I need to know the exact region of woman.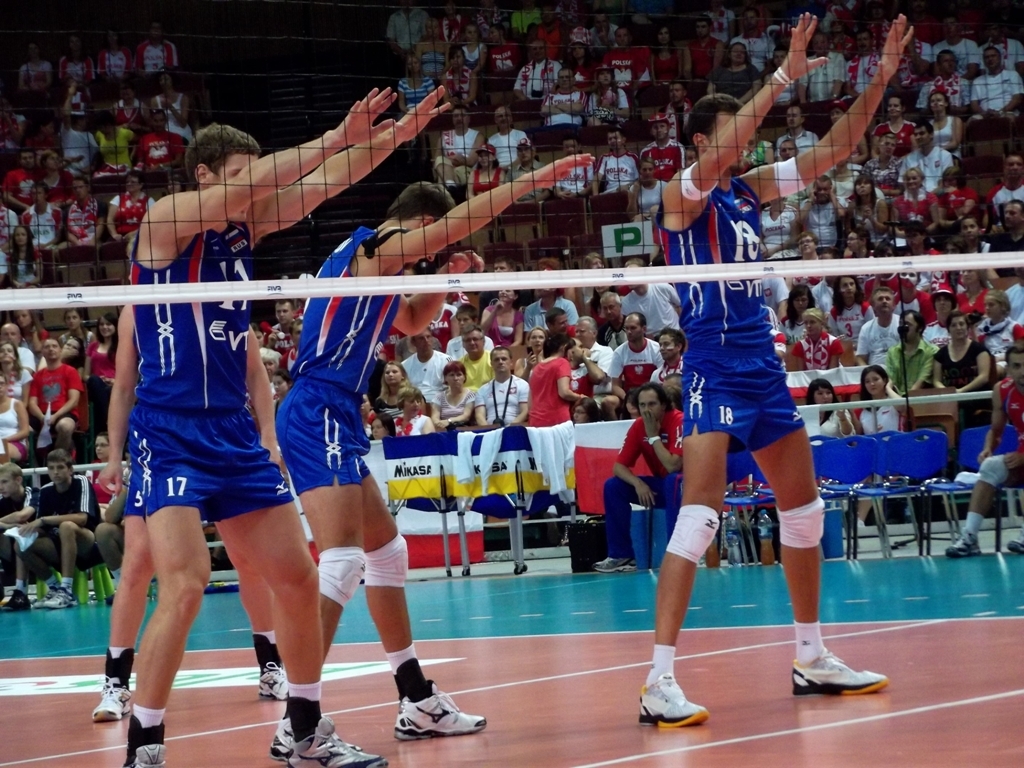
Region: select_region(480, 289, 531, 343).
